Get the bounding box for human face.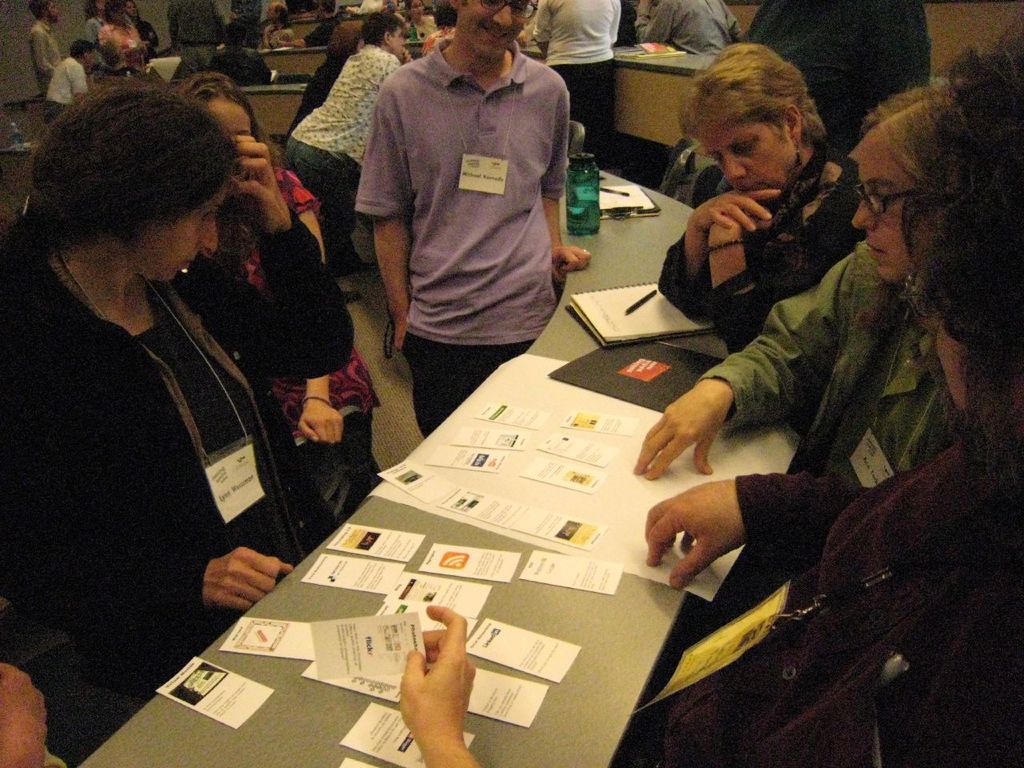
left=201, top=91, right=253, bottom=181.
